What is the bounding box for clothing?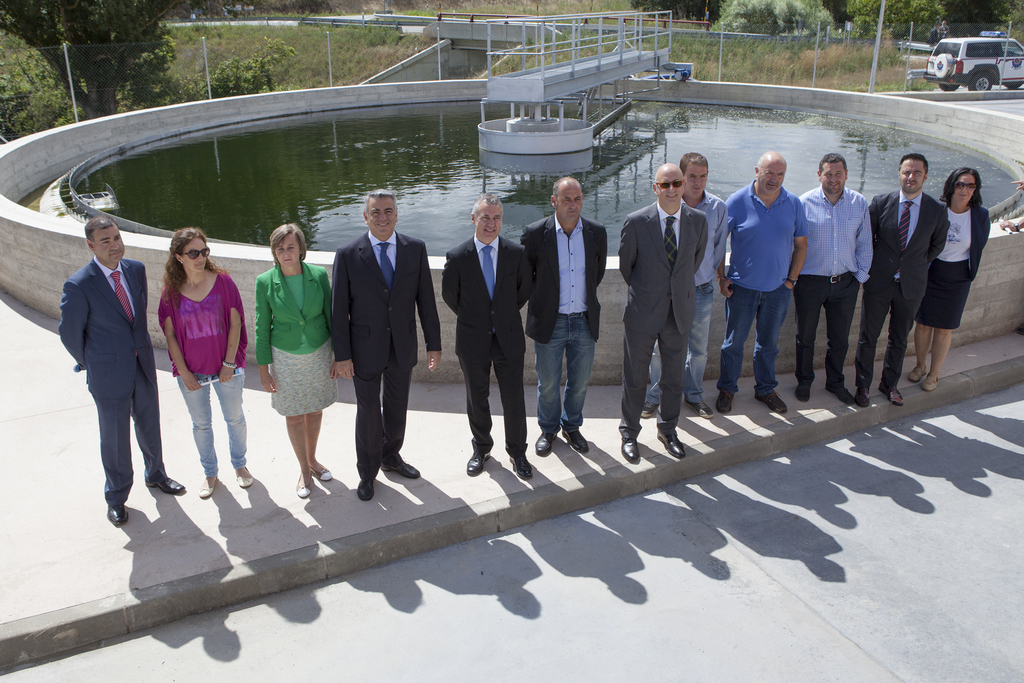
box=[444, 237, 531, 456].
